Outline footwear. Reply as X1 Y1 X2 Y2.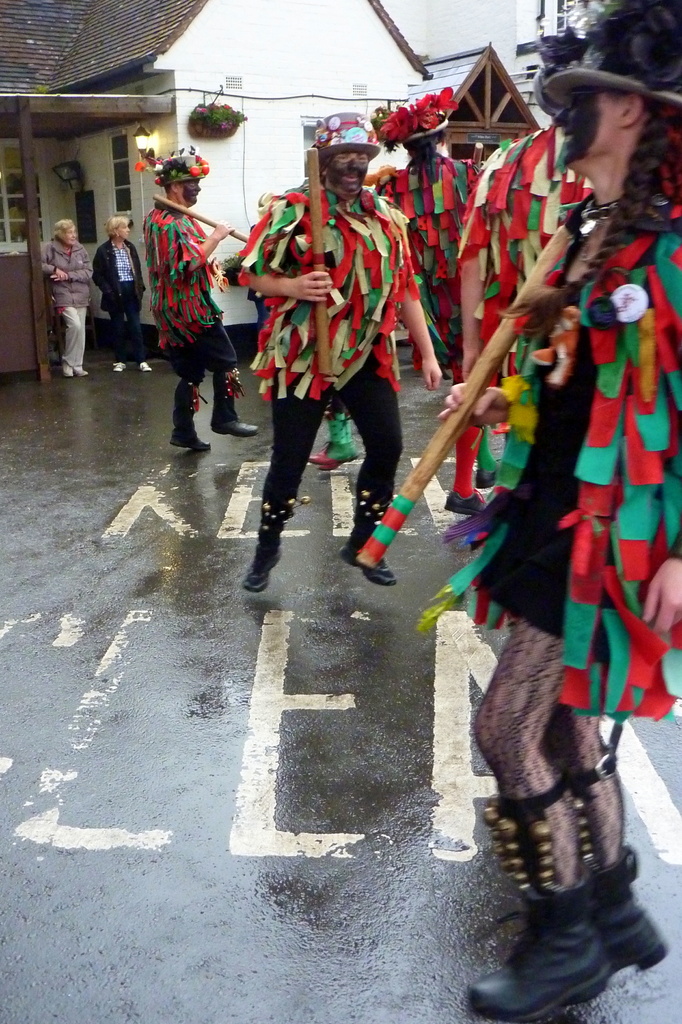
162 391 218 447.
